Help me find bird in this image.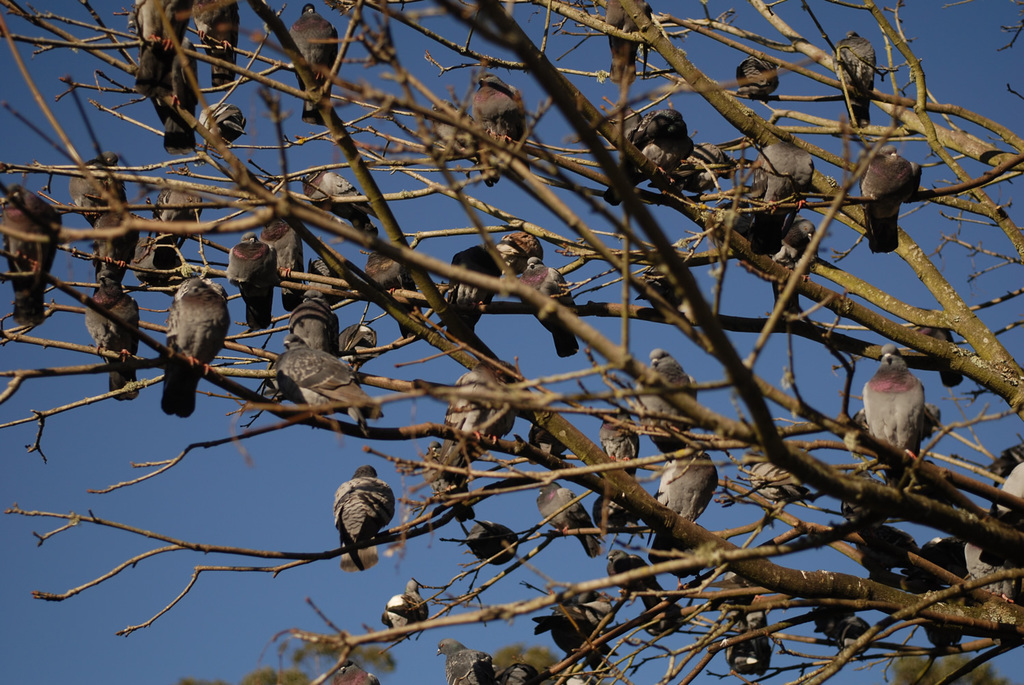
Found it: 715 617 784 671.
